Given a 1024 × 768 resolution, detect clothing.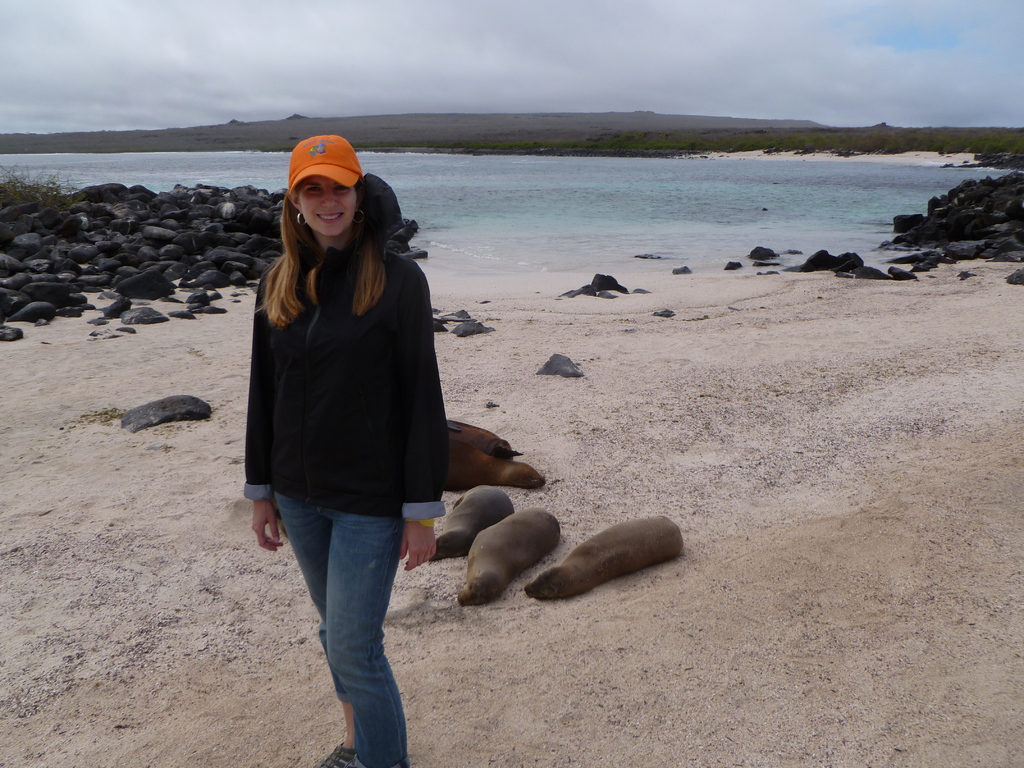
bbox(269, 484, 403, 767).
